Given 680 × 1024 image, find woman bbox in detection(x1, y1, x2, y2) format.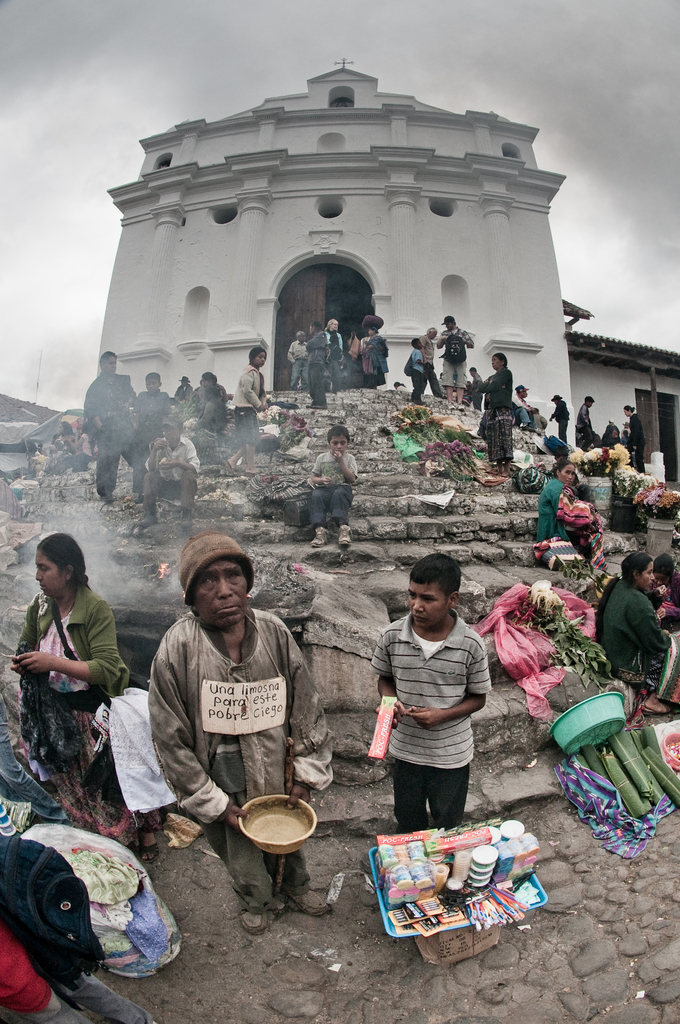
detection(477, 354, 512, 476).
